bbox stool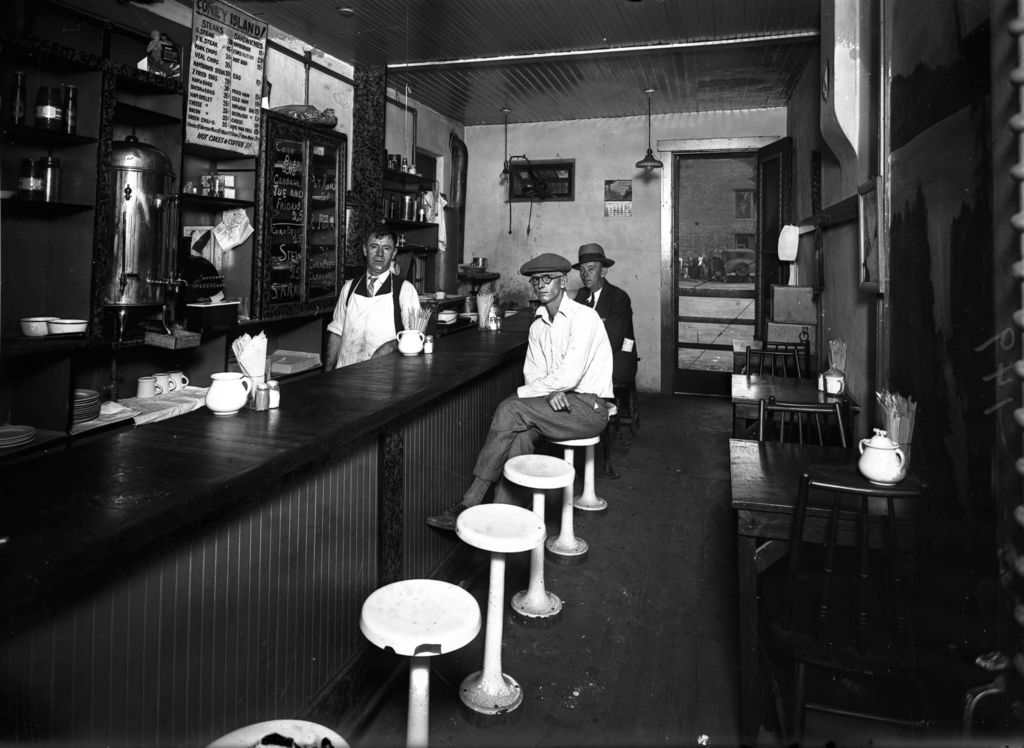
573 402 619 510
